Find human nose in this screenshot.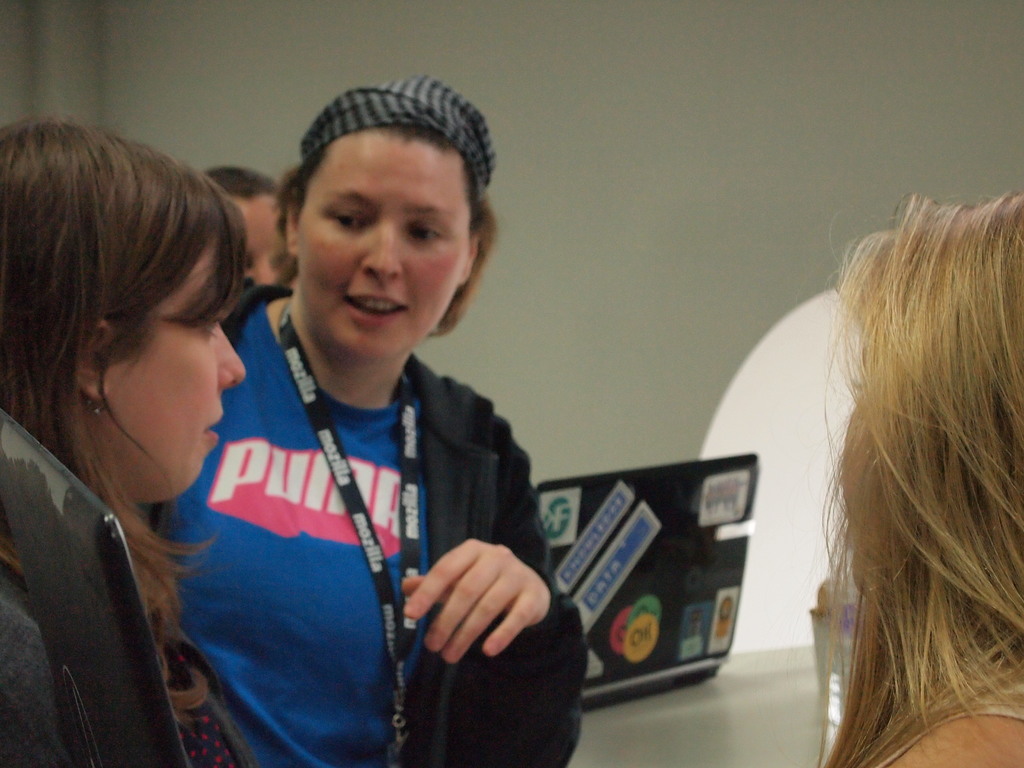
The bounding box for human nose is <box>215,318,247,393</box>.
